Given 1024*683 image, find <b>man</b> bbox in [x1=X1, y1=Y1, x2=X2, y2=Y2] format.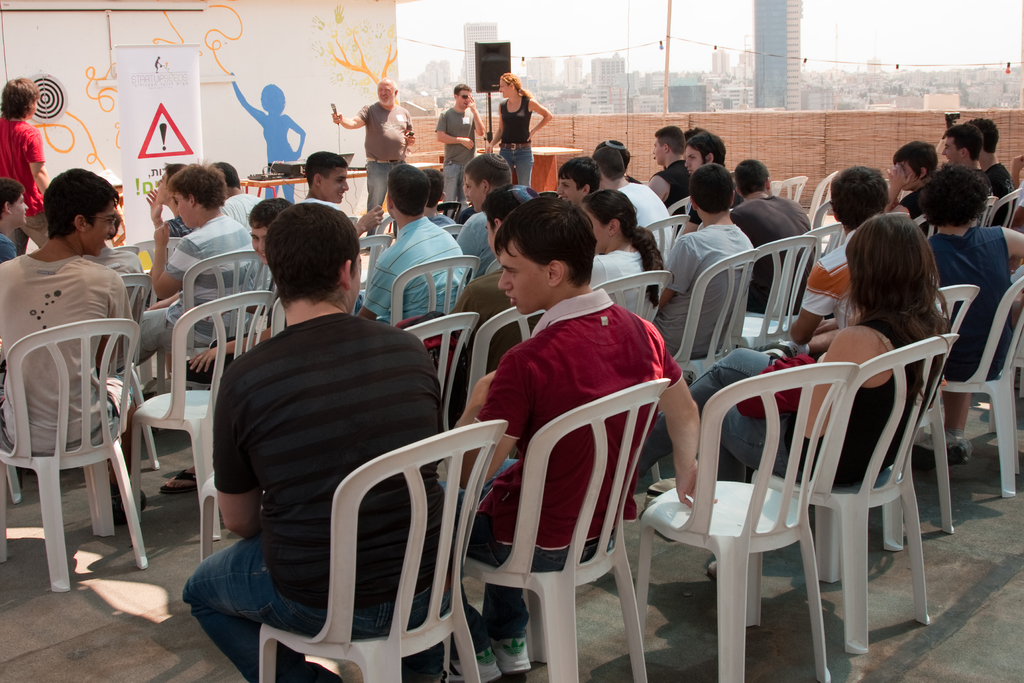
[x1=303, y1=148, x2=383, y2=240].
